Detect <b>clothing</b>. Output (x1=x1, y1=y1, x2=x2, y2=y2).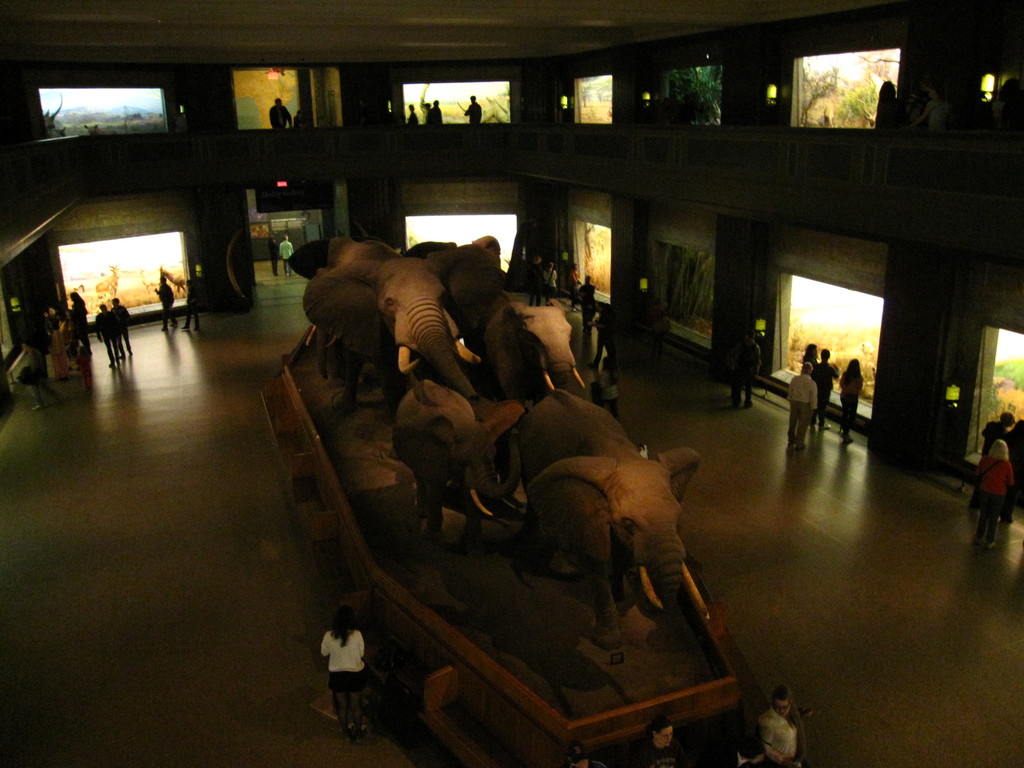
(x1=406, y1=112, x2=418, y2=124).
